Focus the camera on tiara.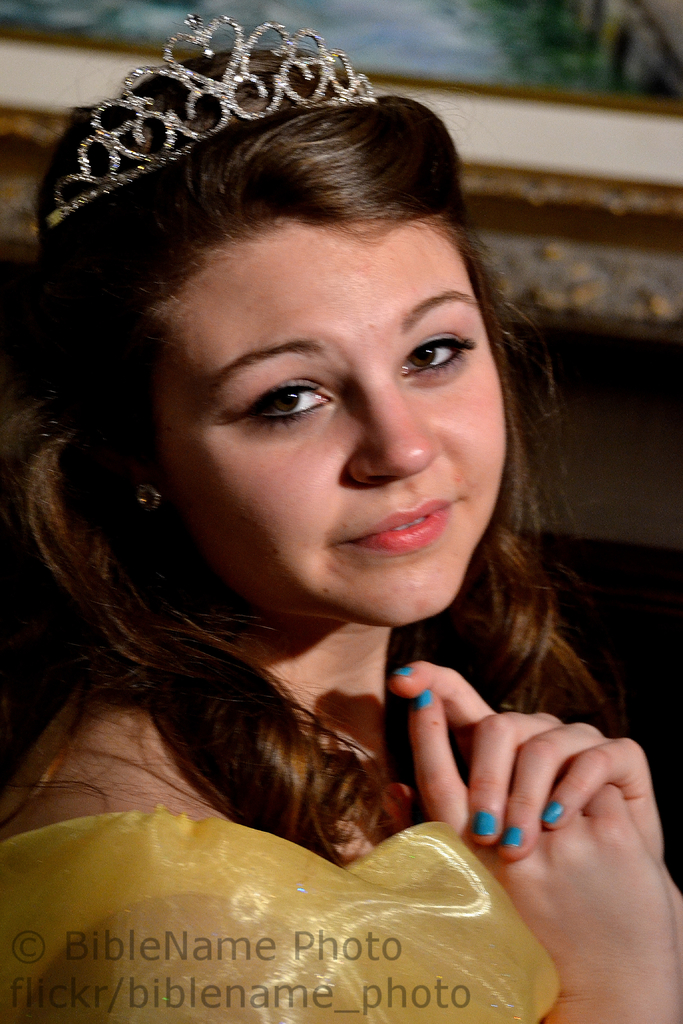
Focus region: Rect(46, 16, 377, 228).
